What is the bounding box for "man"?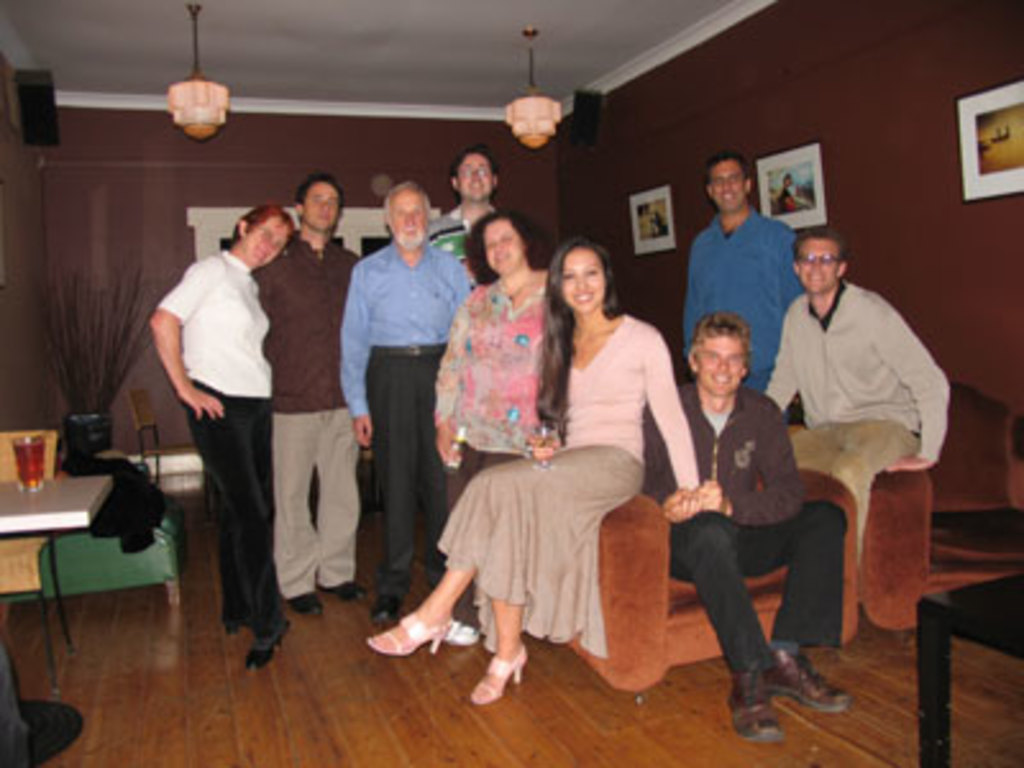
(left=640, top=320, right=858, bottom=735).
